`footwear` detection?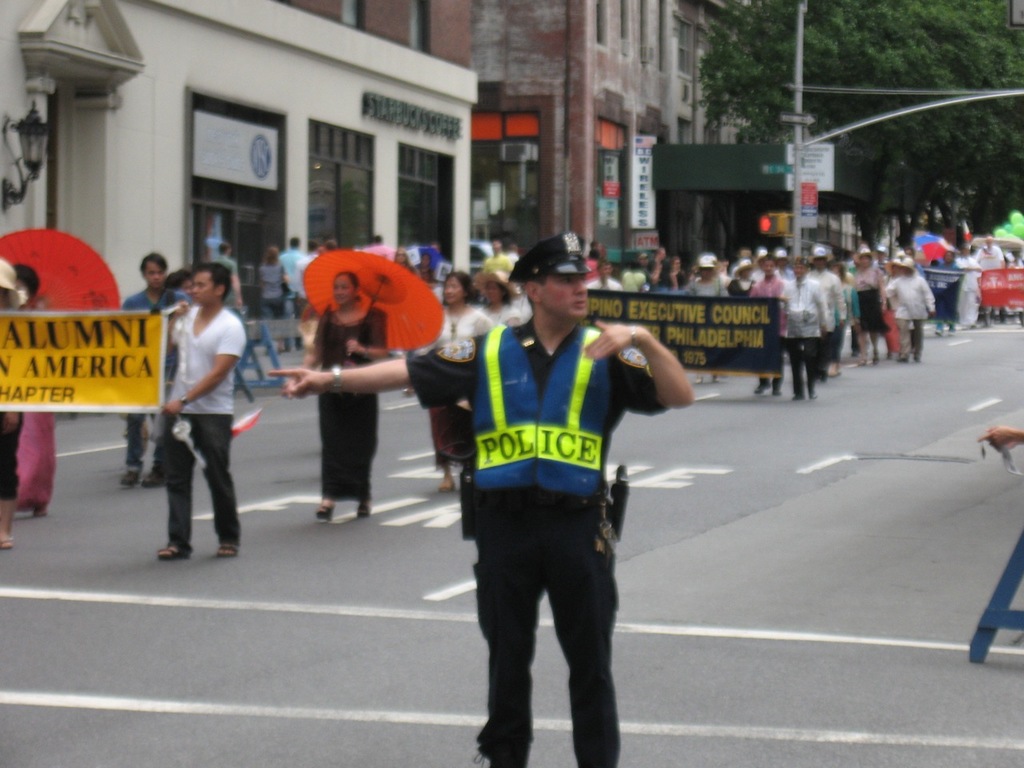
BBox(31, 501, 49, 517)
